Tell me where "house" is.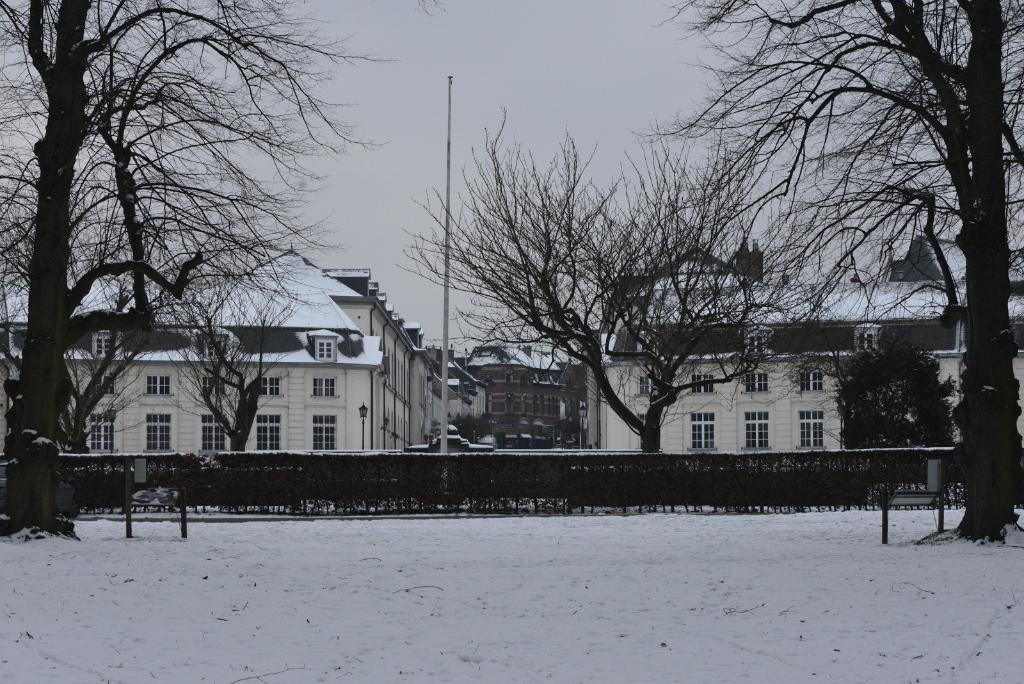
"house" is at [471,343,589,459].
